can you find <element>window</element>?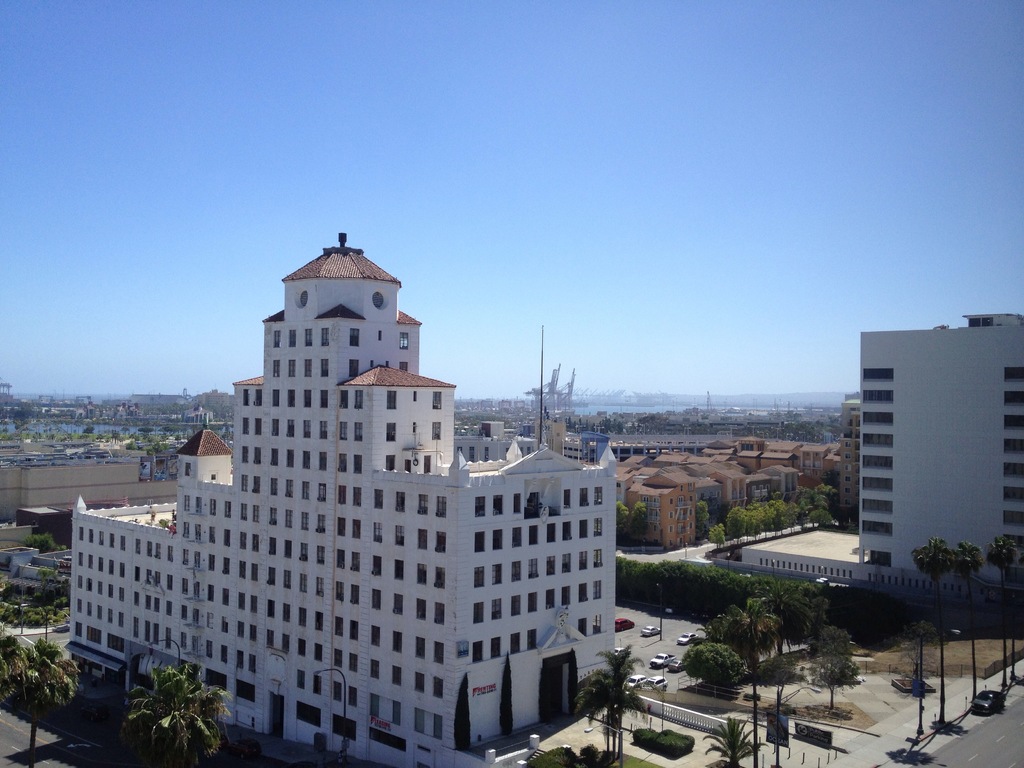
Yes, bounding box: left=239, top=475, right=246, bottom=491.
